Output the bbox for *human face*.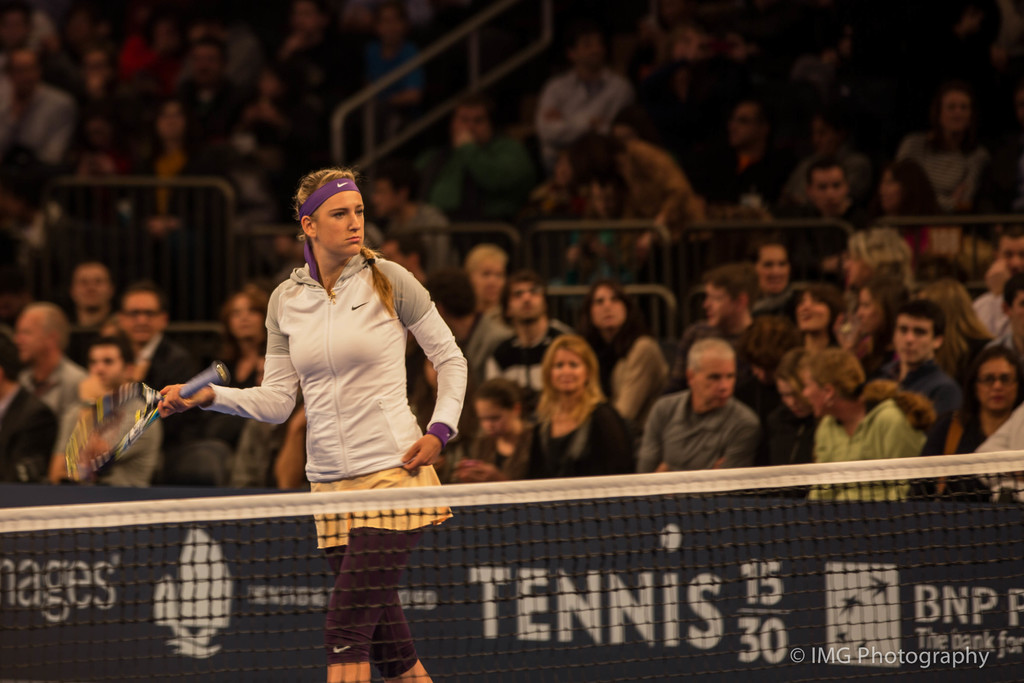
313:189:363:255.
